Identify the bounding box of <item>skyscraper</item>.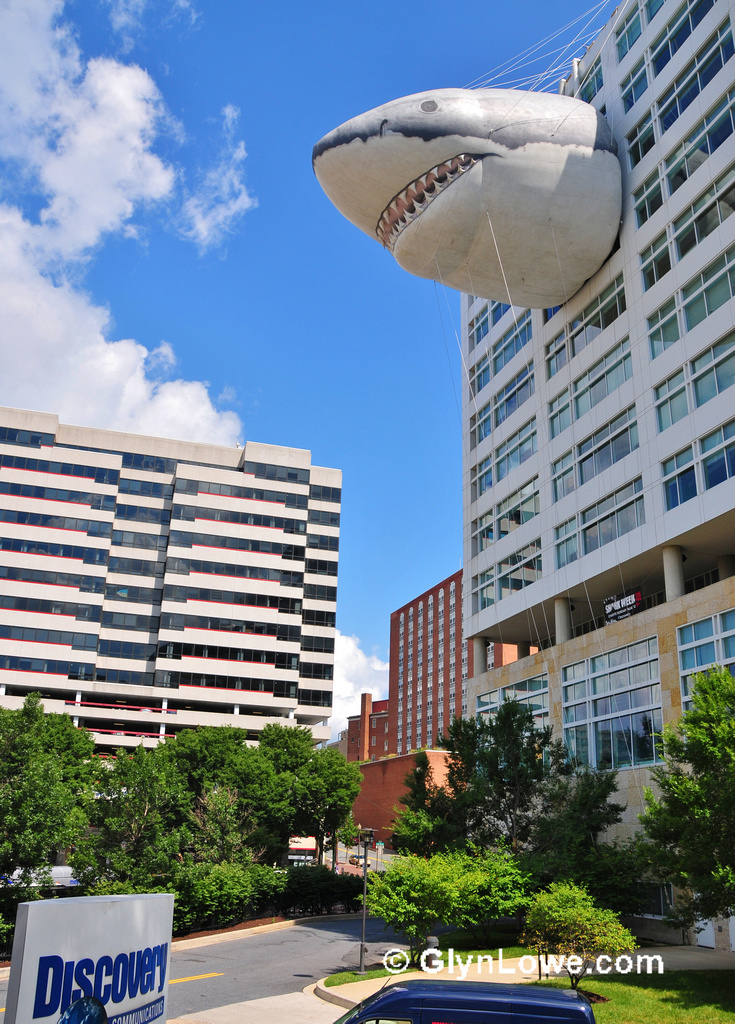
bbox=[0, 430, 378, 760].
